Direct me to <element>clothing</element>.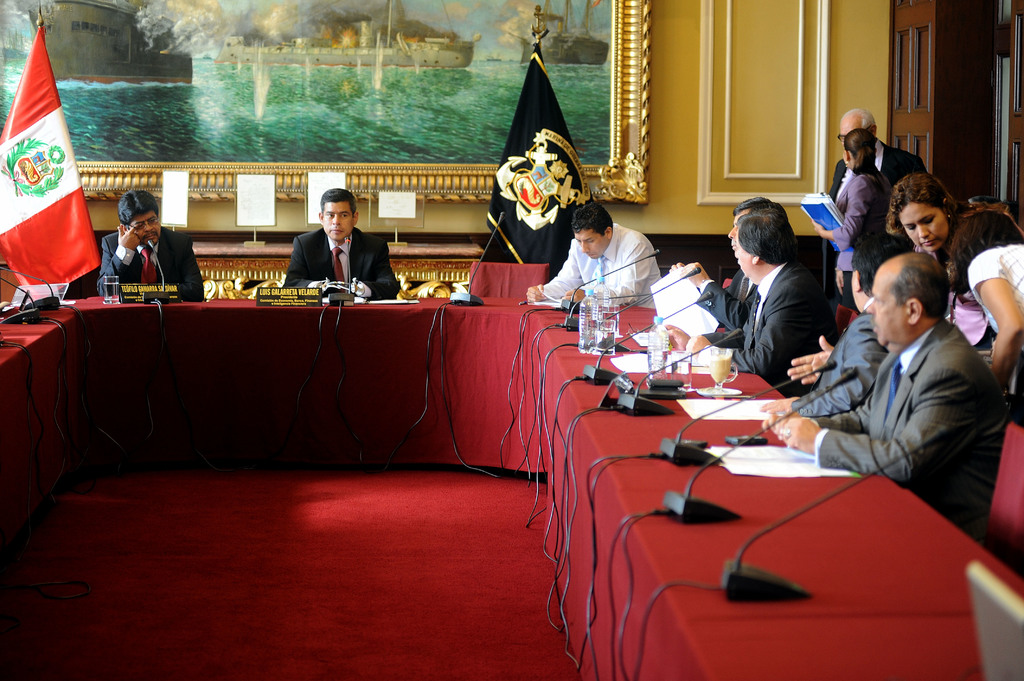
Direction: Rect(972, 238, 1023, 357).
